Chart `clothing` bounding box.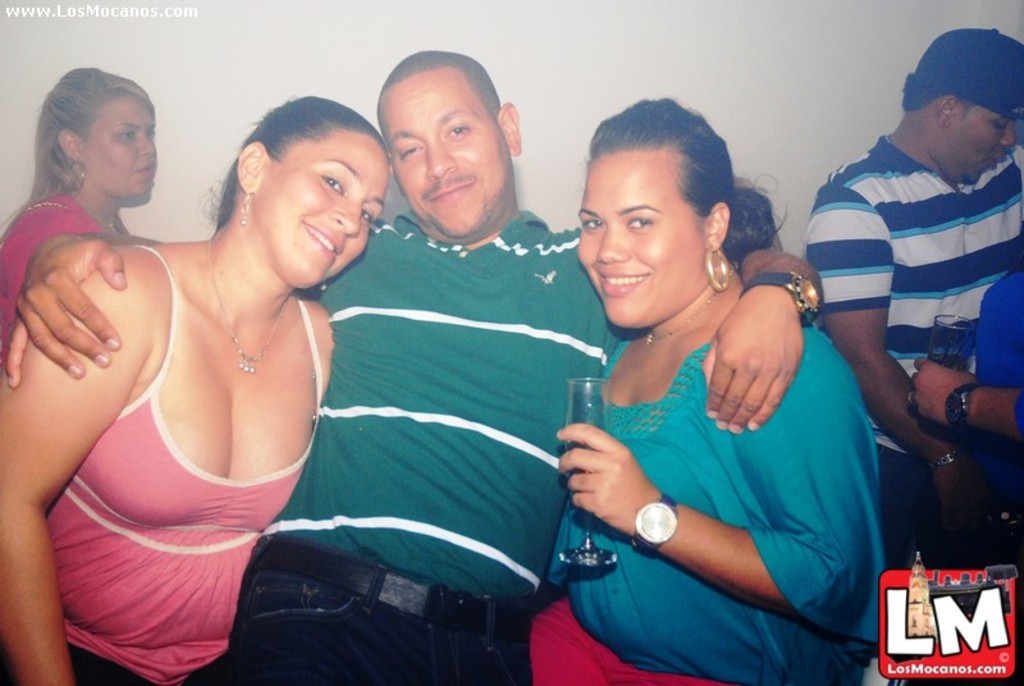
Charted: (225, 207, 649, 685).
